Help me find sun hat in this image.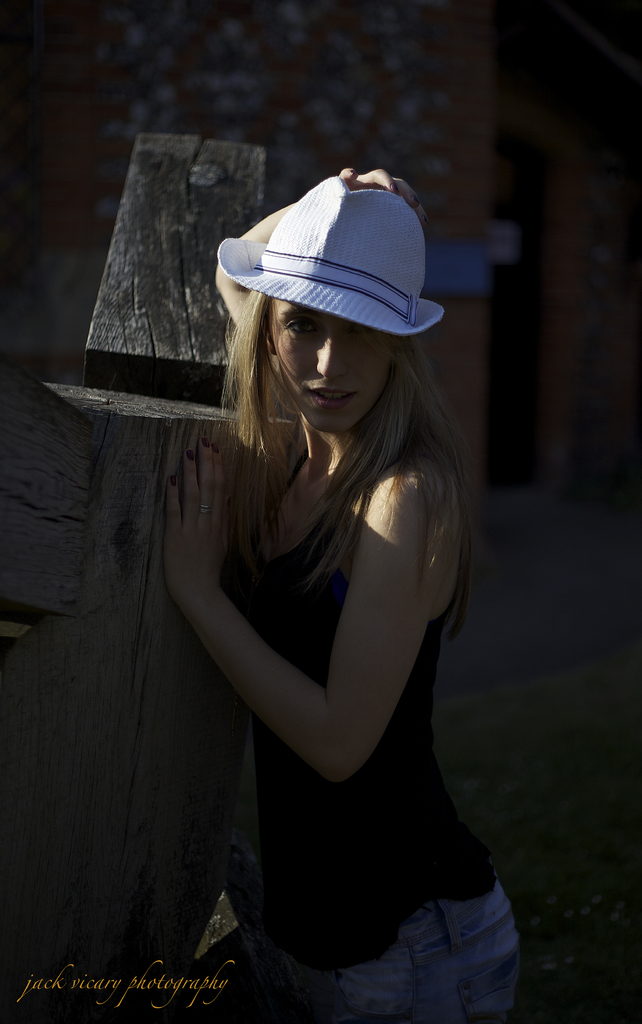
Found it: <box>213,174,454,351</box>.
